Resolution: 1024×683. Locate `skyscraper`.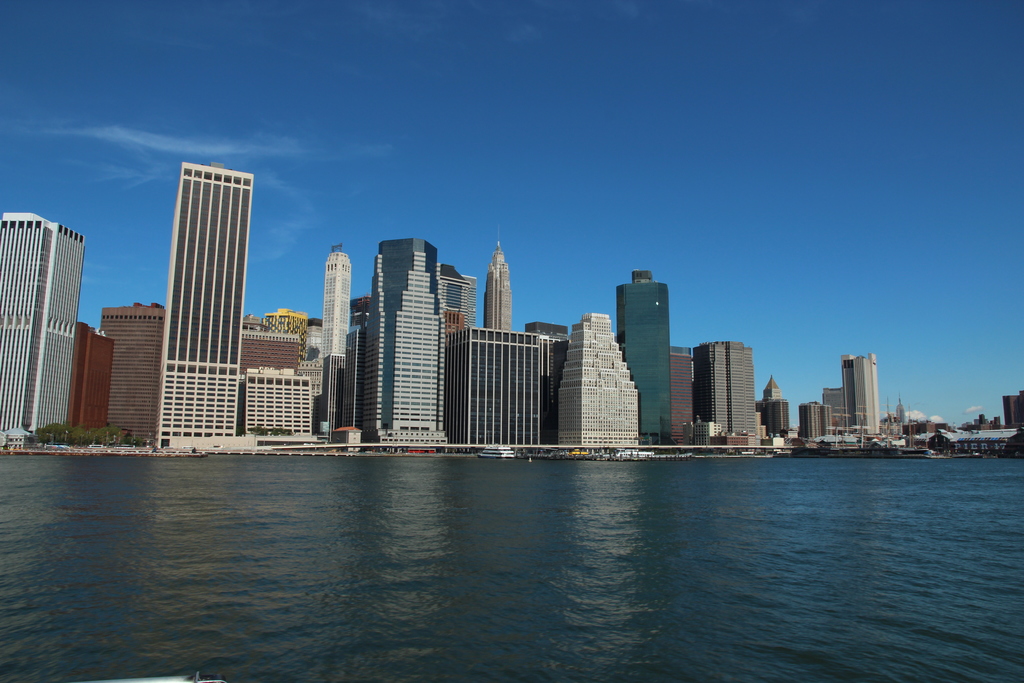
bbox=[612, 266, 671, 442].
